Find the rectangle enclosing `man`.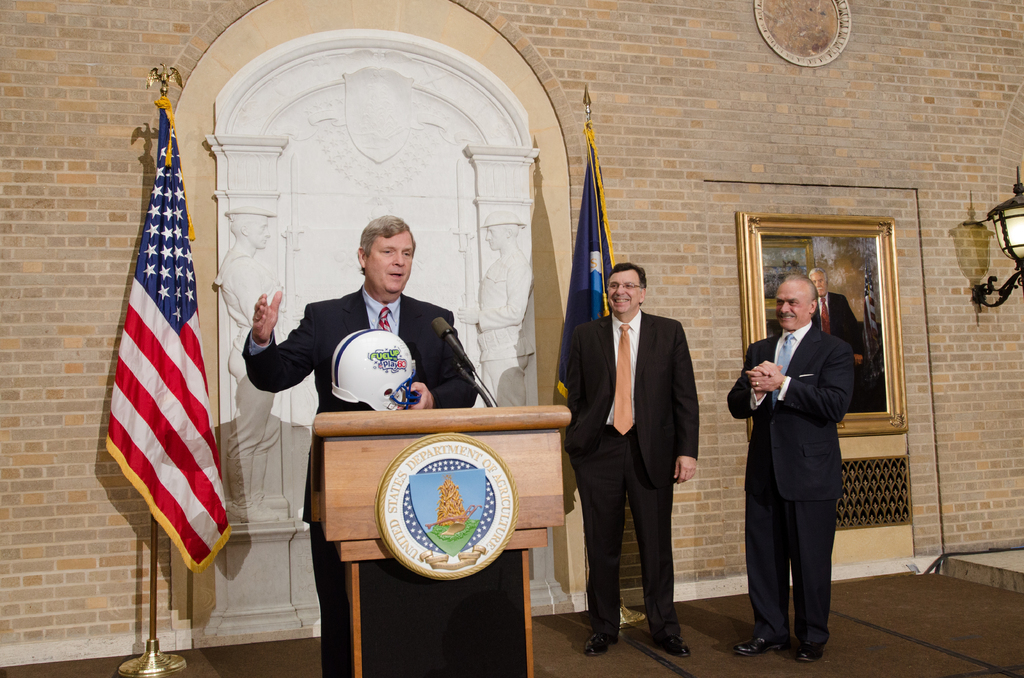
Rect(806, 264, 863, 420).
